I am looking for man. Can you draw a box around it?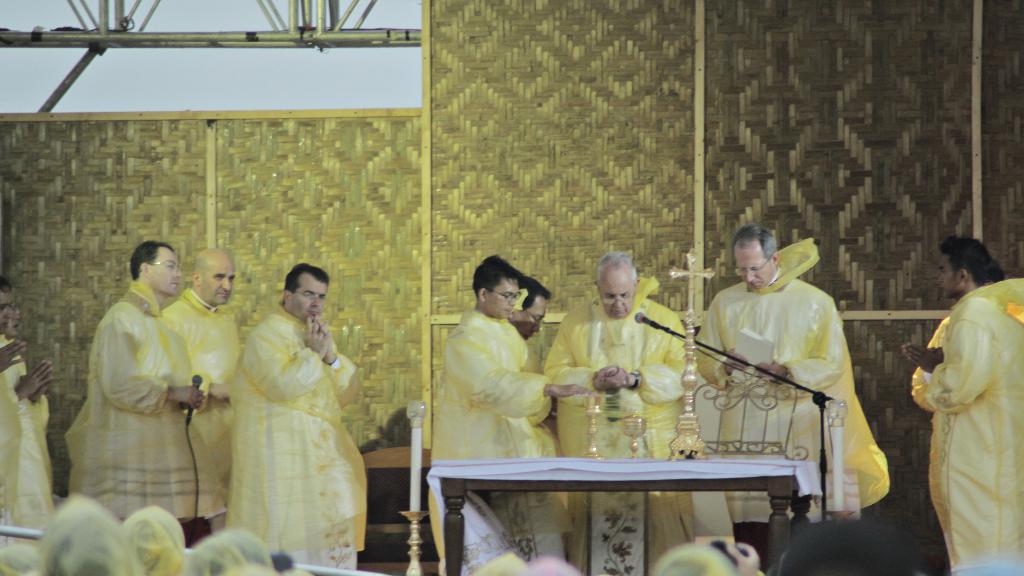
Sure, the bounding box is rect(0, 271, 30, 373).
